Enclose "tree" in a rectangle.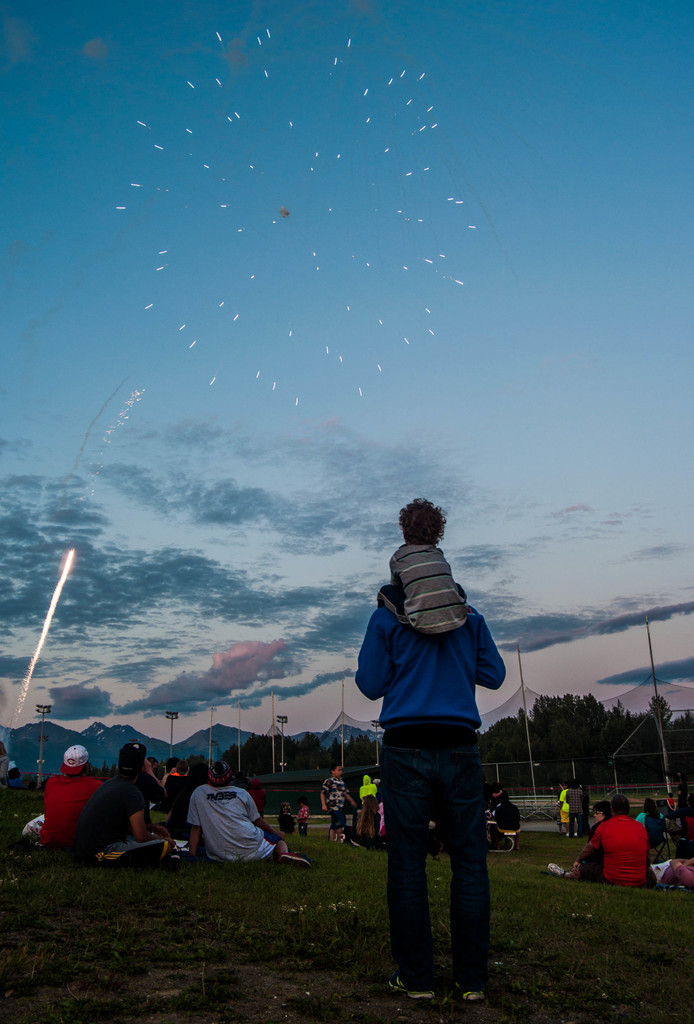
(221, 740, 265, 776).
